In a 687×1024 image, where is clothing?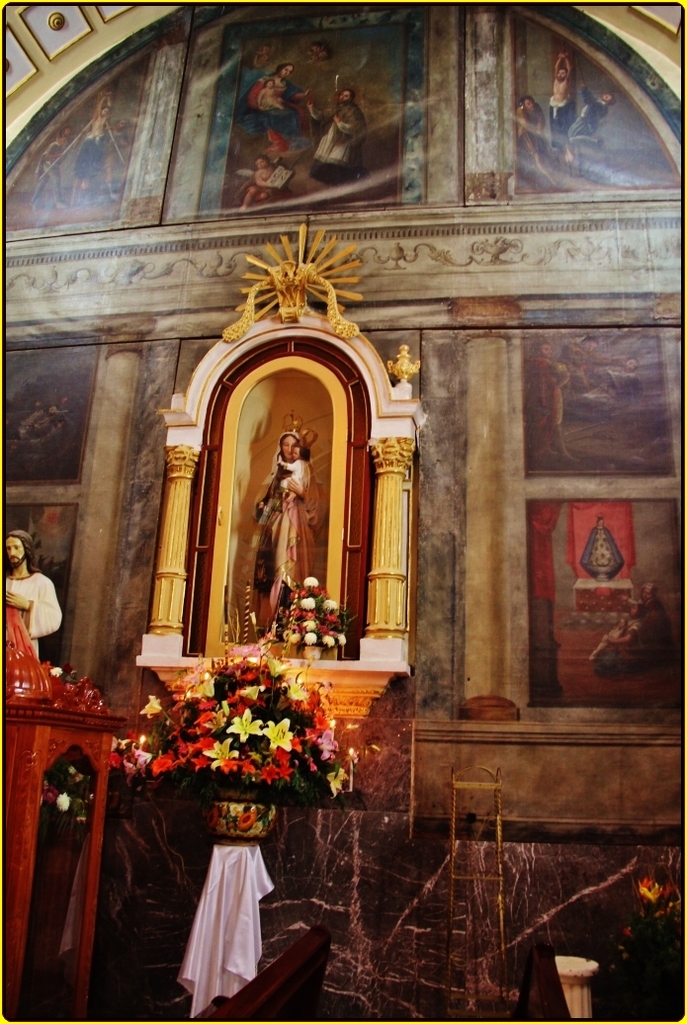
detection(173, 825, 295, 997).
